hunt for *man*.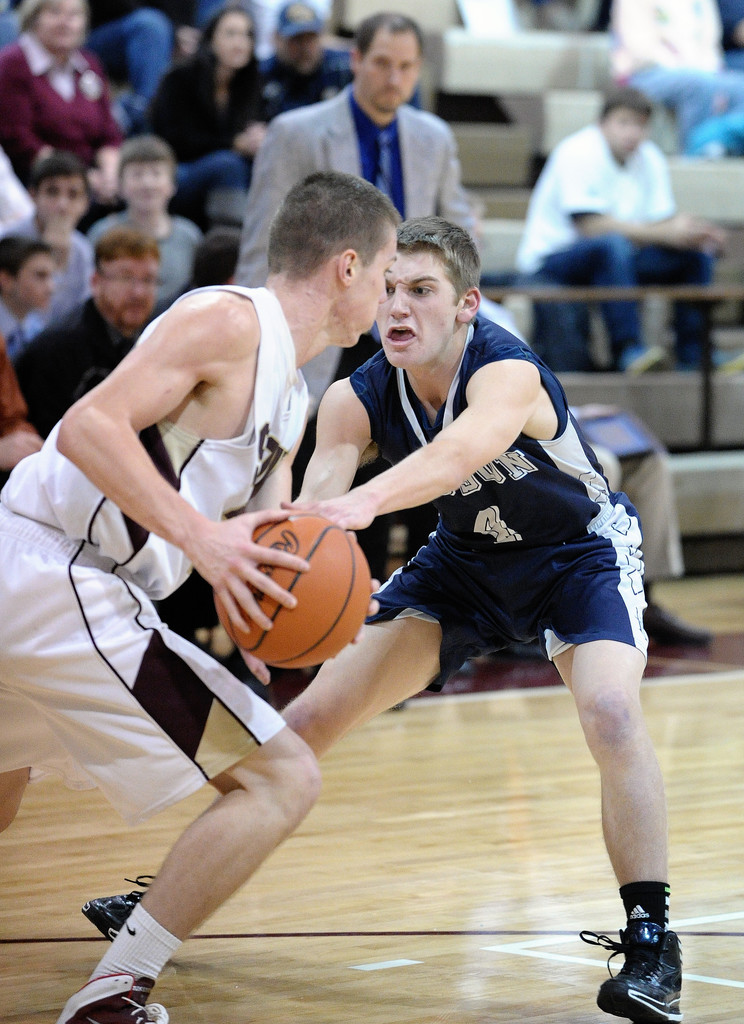
Hunted down at {"x1": 0, "y1": 246, "x2": 202, "y2": 457}.
